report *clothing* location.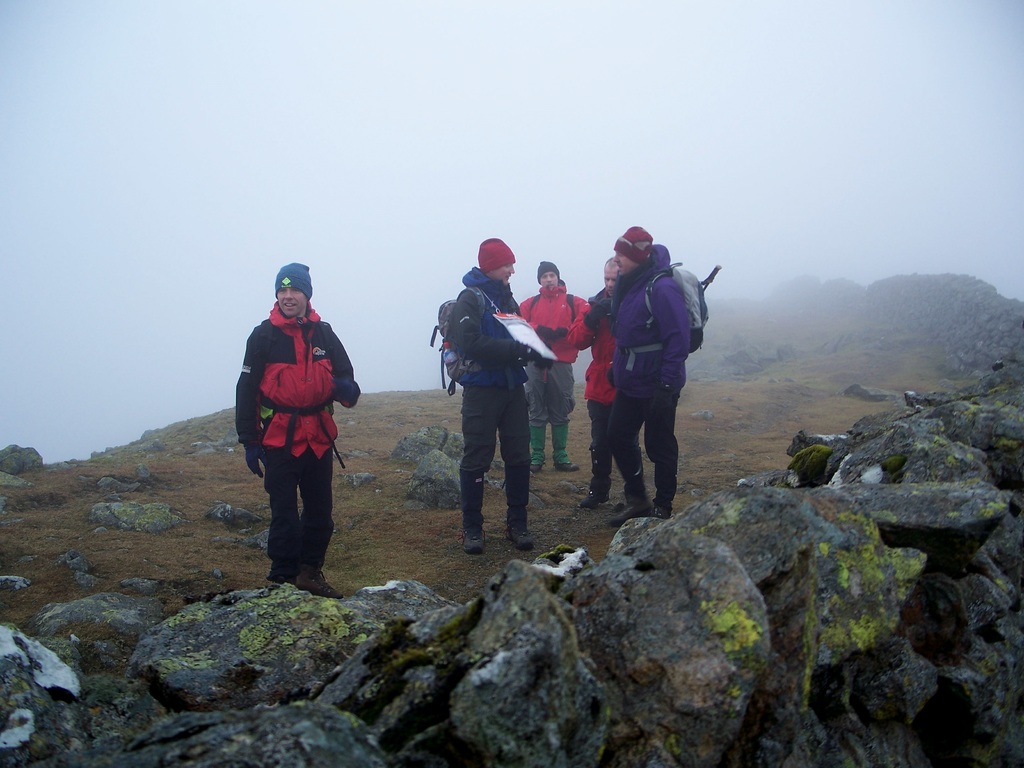
Report: [x1=515, y1=284, x2=598, y2=426].
